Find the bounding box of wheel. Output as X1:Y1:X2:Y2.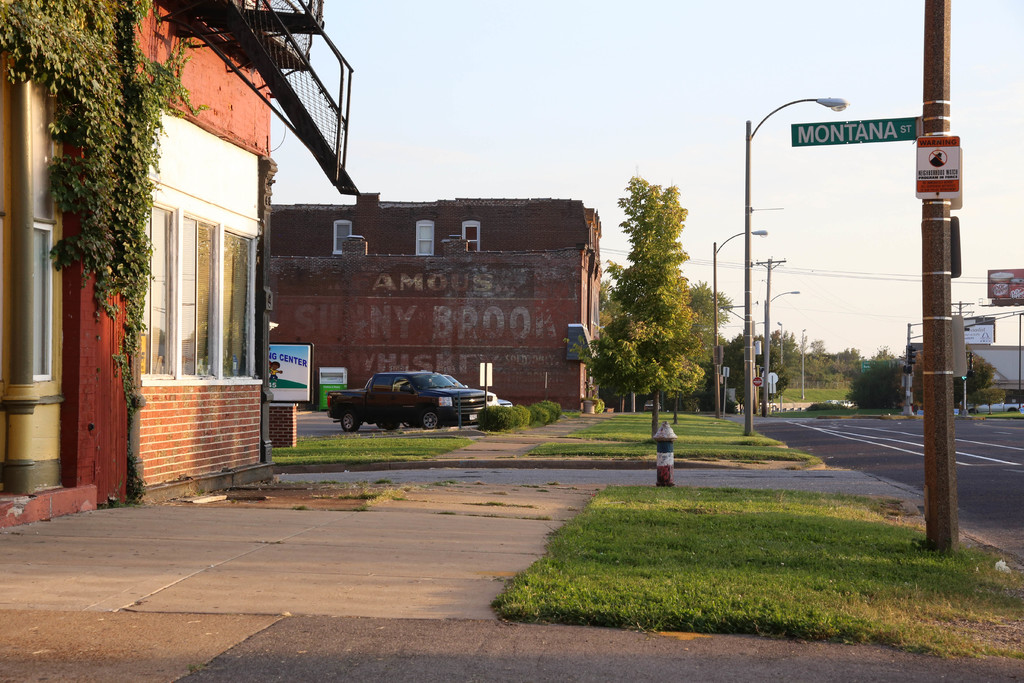
340:404:361:436.
